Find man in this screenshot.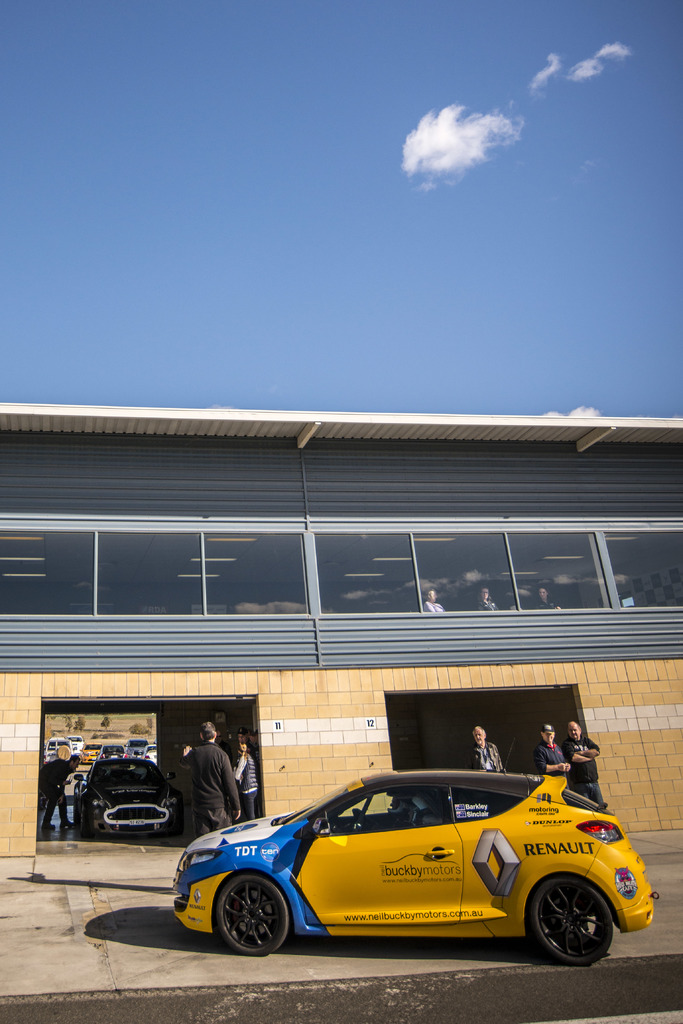
The bounding box for man is rect(38, 753, 80, 828).
